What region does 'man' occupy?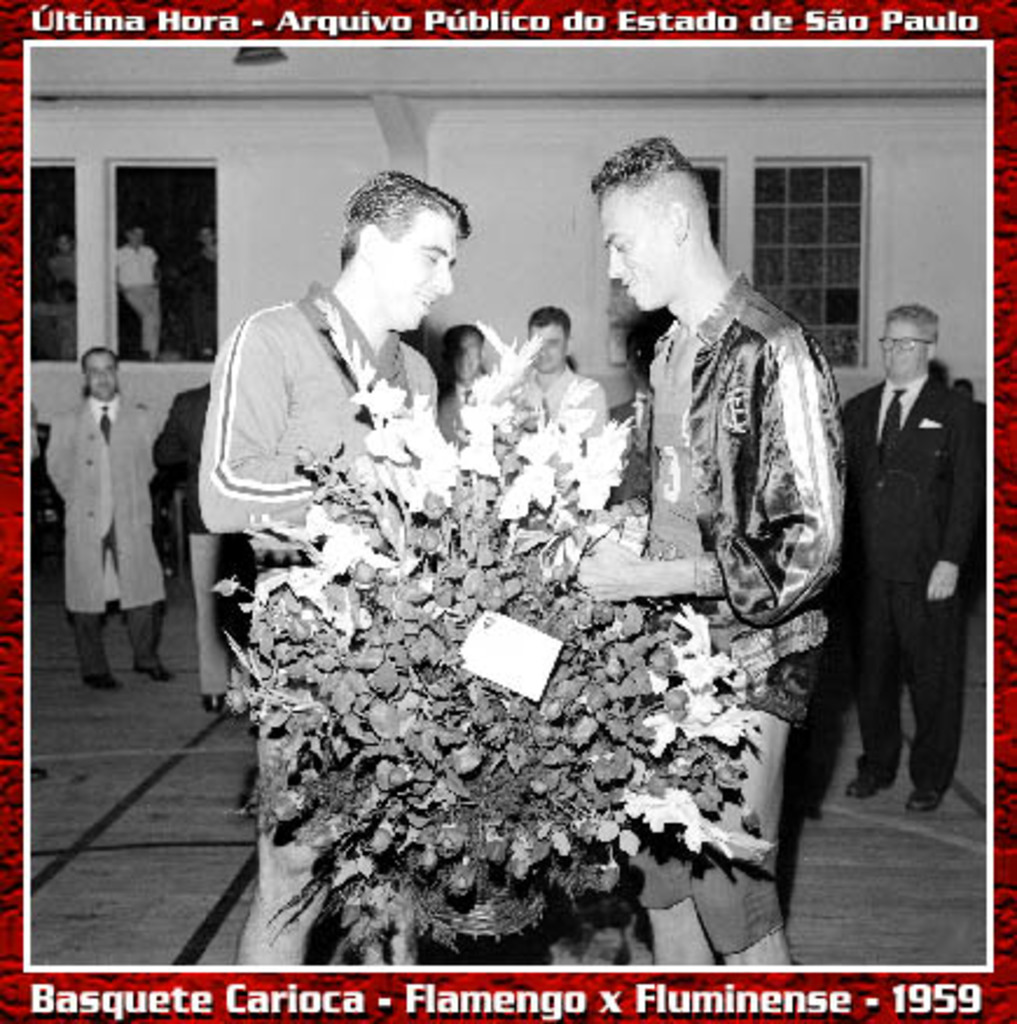
44 348 171 690.
